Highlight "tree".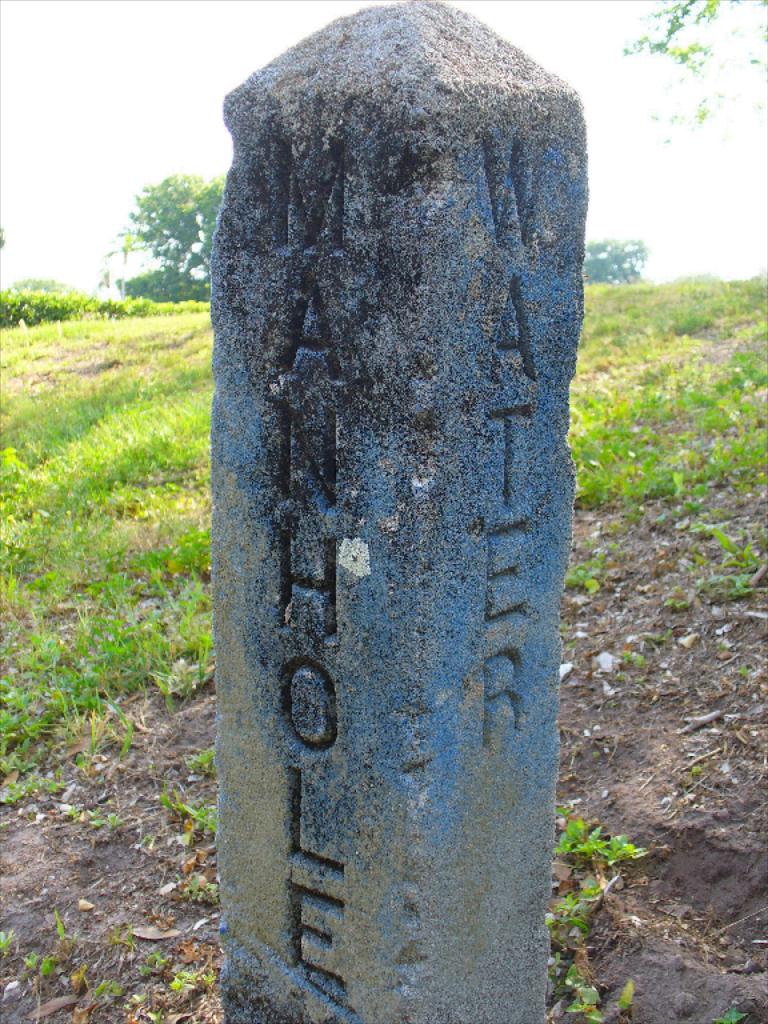
Highlighted region: [x1=584, y1=232, x2=644, y2=283].
